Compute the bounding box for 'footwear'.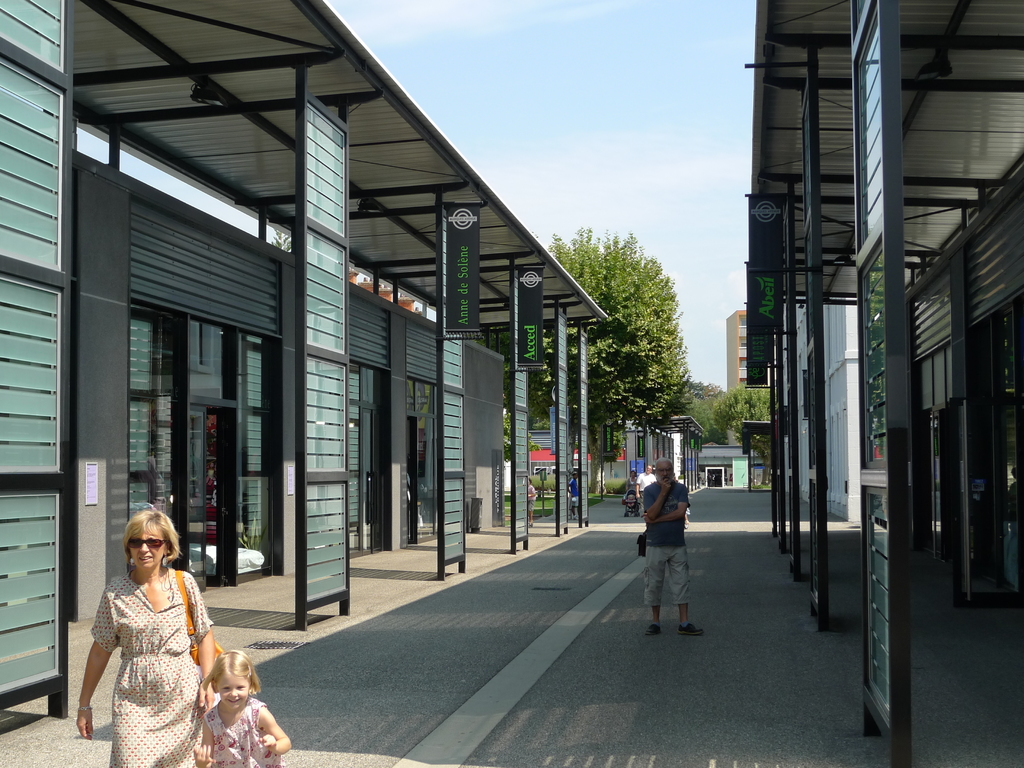
crop(646, 623, 668, 637).
